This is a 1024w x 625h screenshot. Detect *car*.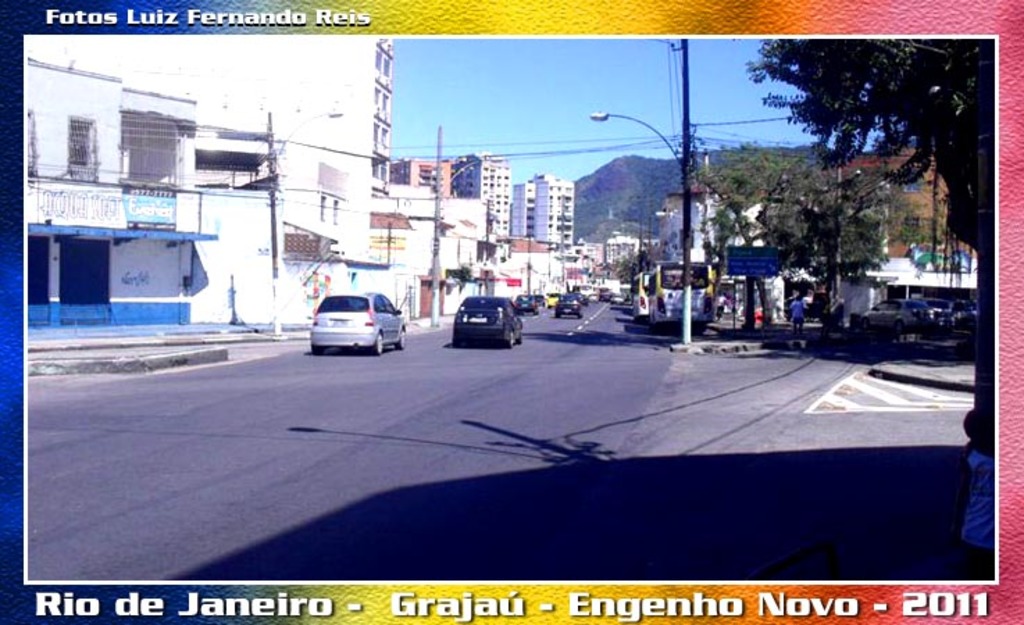
region(513, 286, 545, 314).
